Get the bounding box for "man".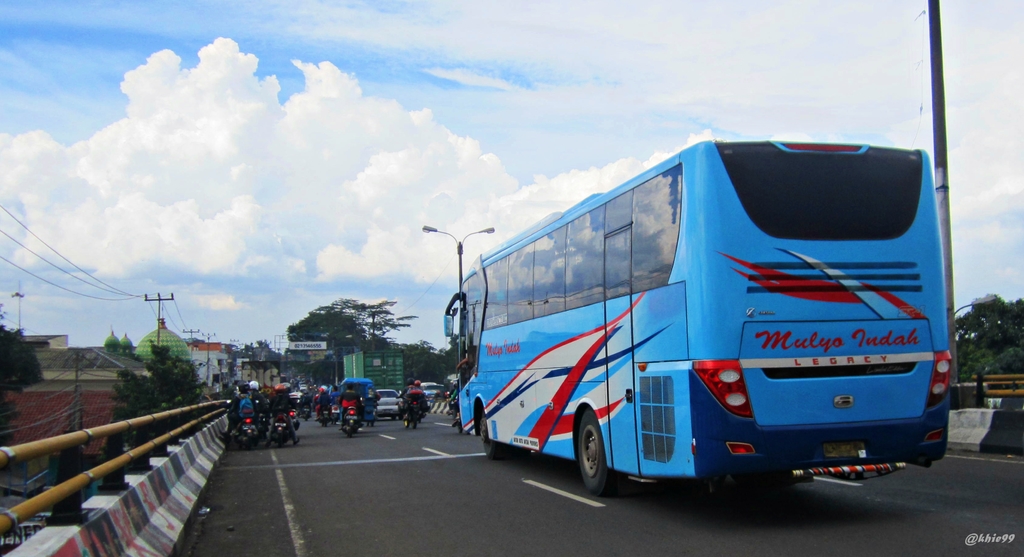
(339,385,362,428).
